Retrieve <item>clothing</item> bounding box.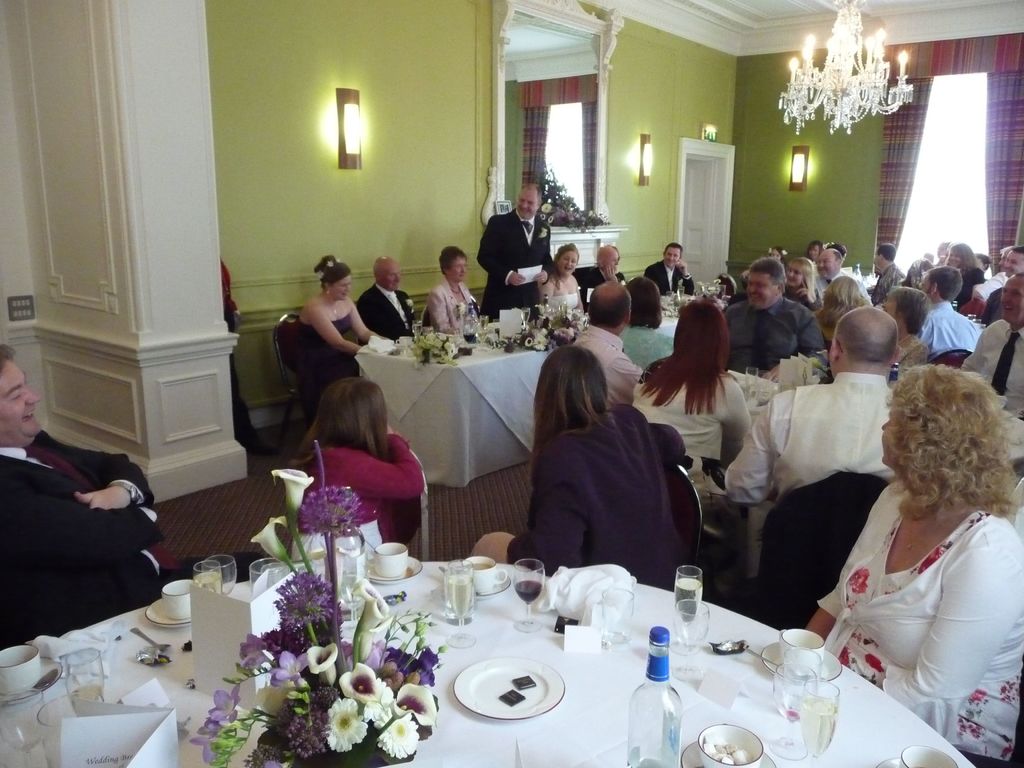
Bounding box: l=476, t=218, r=556, b=319.
